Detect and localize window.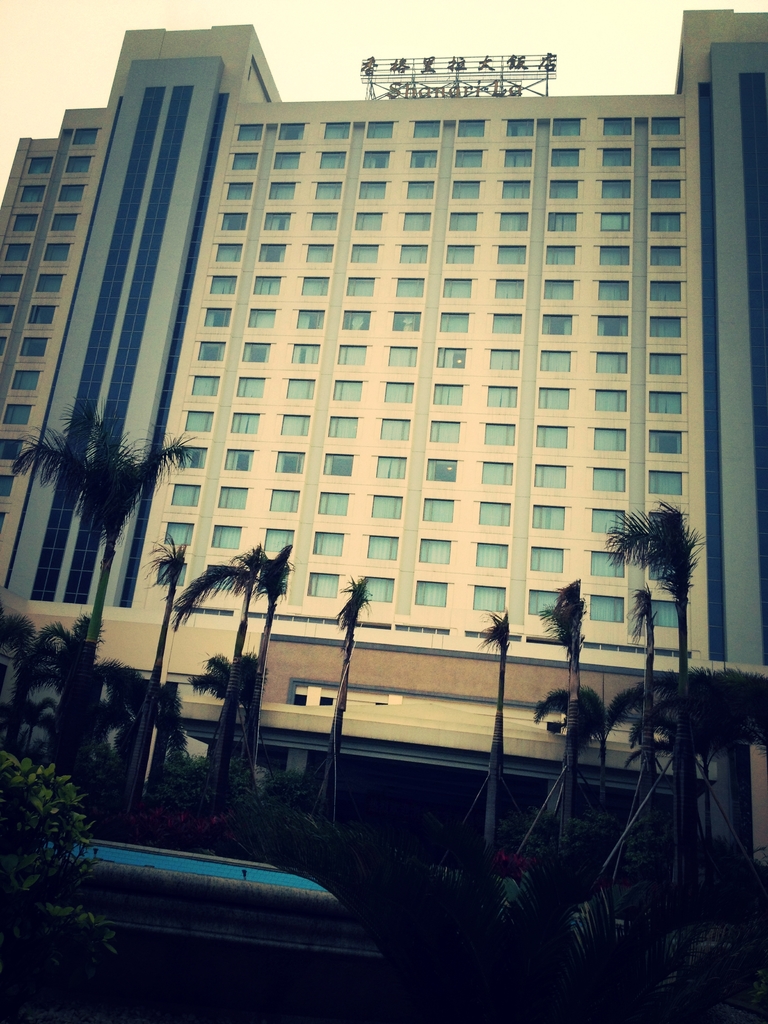
Localized at crop(593, 349, 627, 370).
